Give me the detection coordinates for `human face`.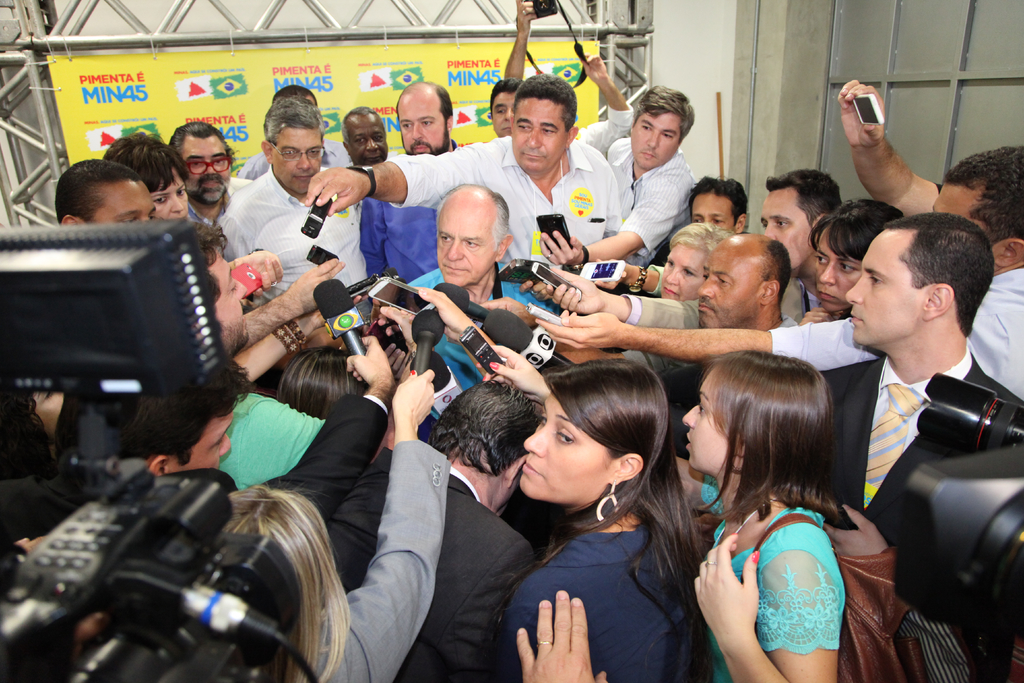
pyautogui.locateOnScreen(758, 184, 815, 272).
